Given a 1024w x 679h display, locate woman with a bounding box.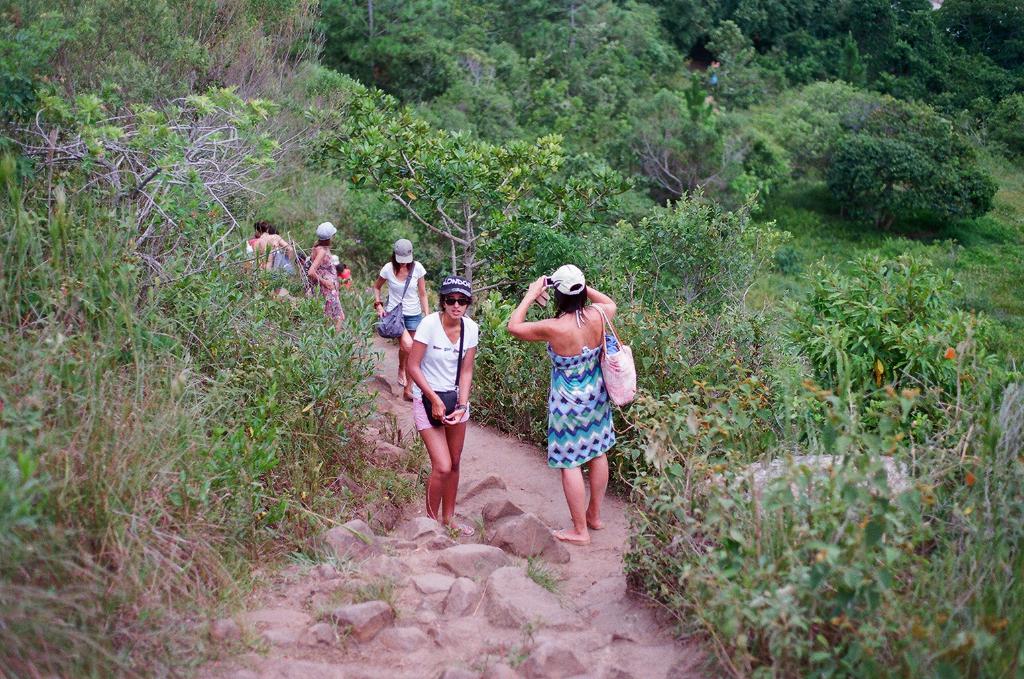
Located: 522,257,639,535.
